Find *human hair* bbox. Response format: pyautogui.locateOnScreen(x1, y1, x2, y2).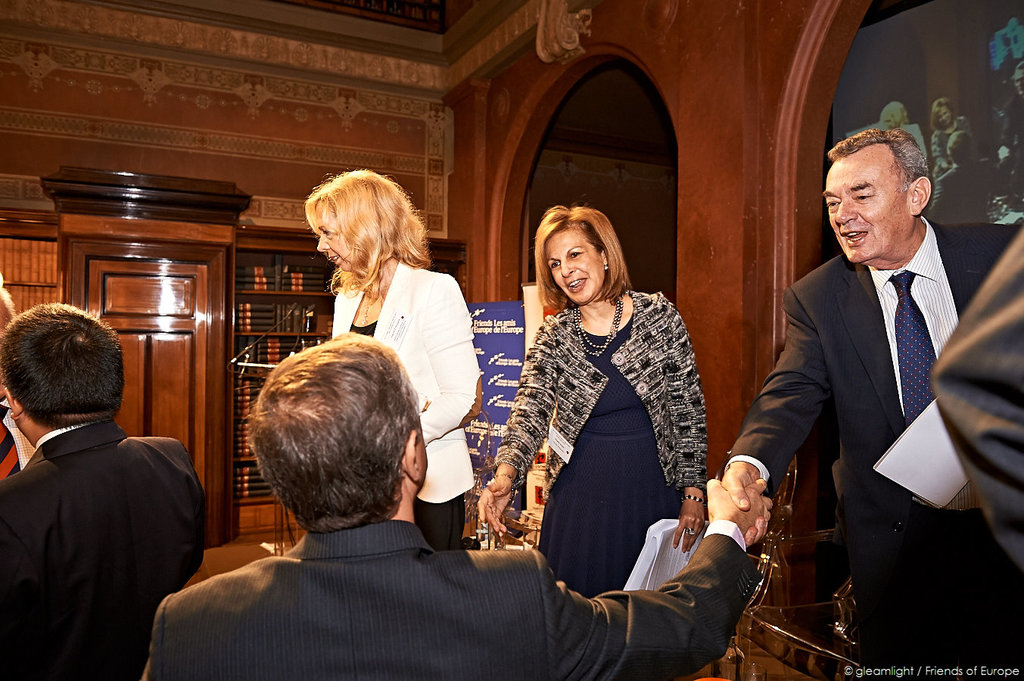
pyautogui.locateOnScreen(303, 170, 430, 302).
